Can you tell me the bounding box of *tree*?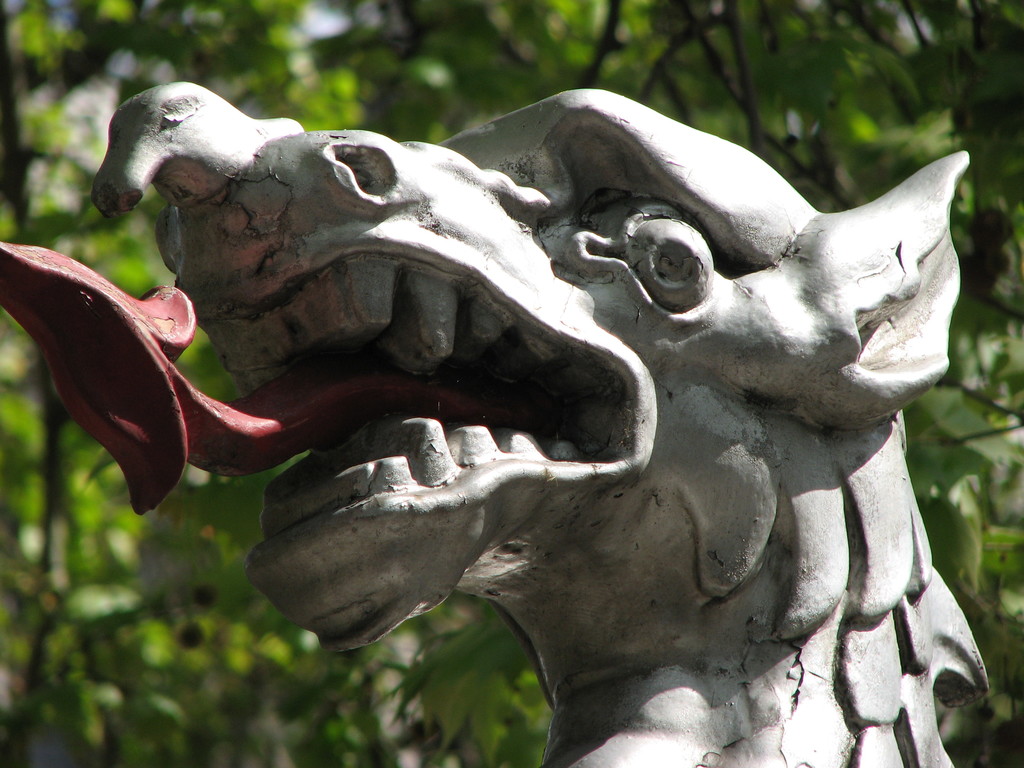
<bbox>0, 0, 1023, 767</bbox>.
